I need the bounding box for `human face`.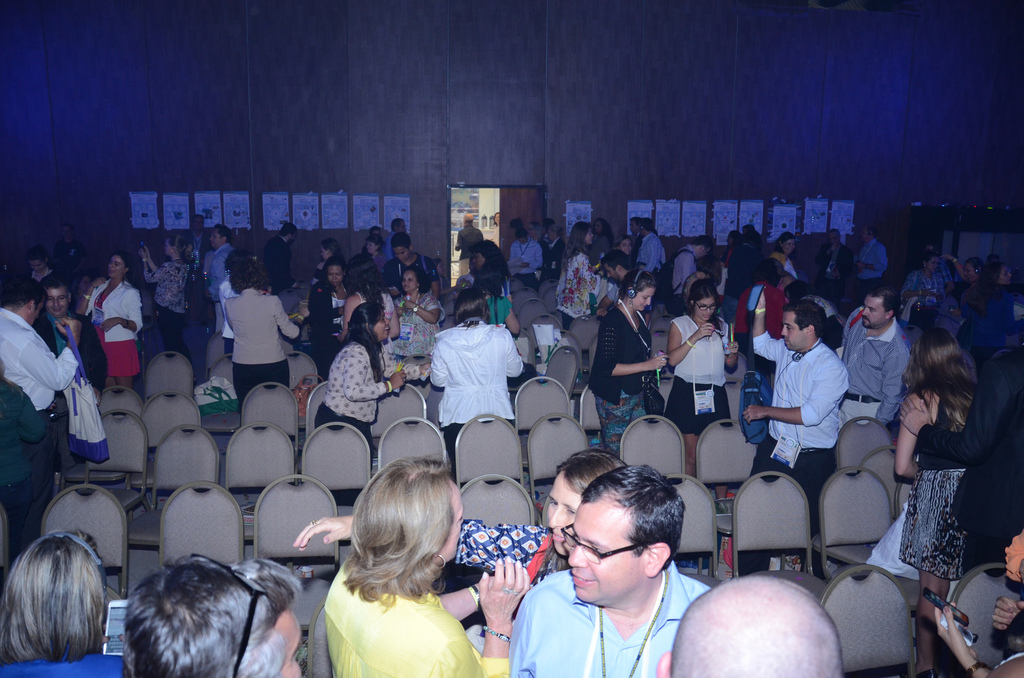
Here it is: 110 257 125 277.
